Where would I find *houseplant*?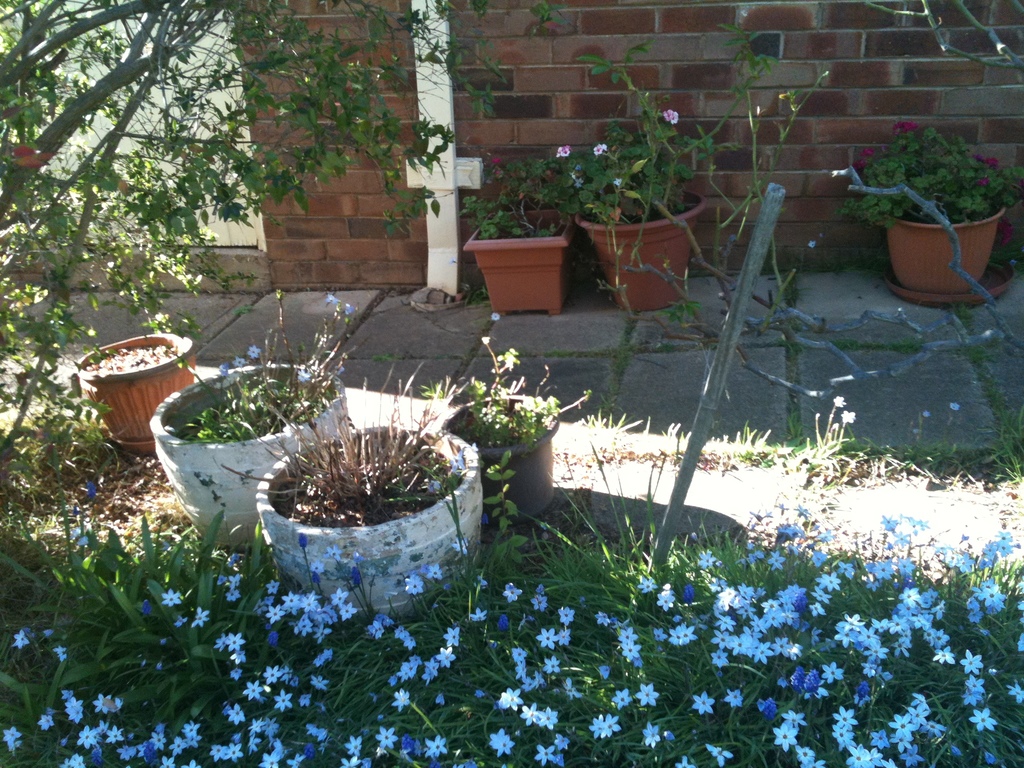
At rect(252, 366, 493, 624).
